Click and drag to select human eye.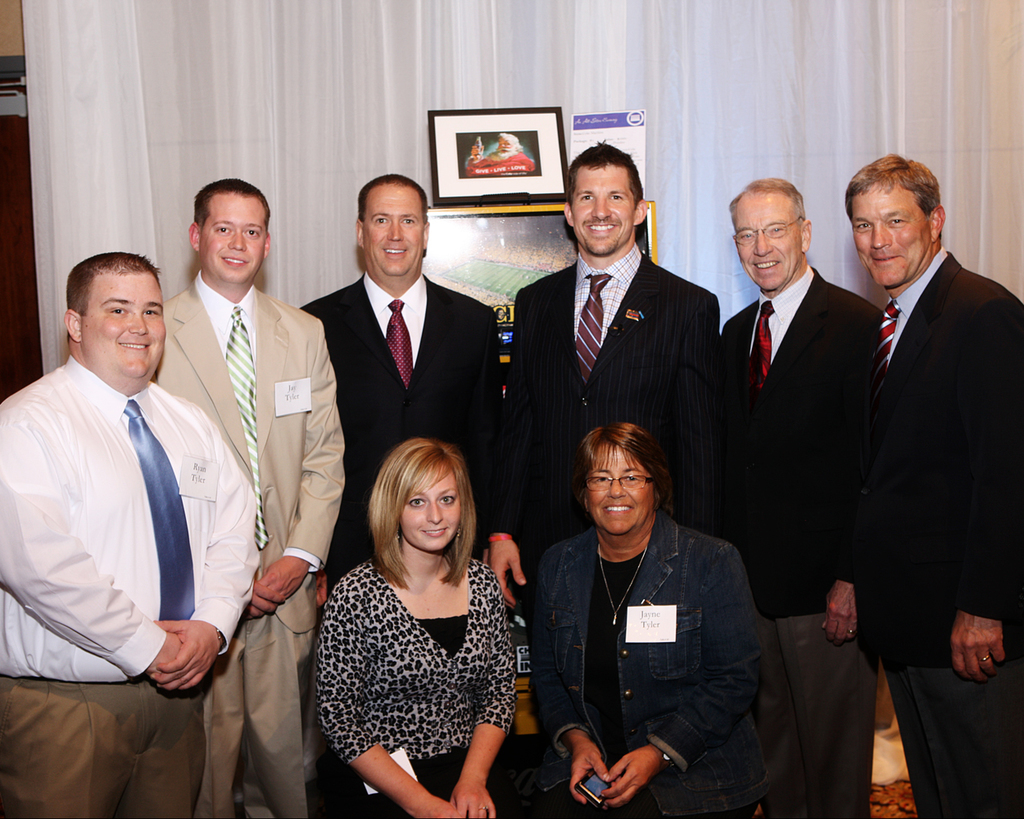
Selection: bbox=(739, 230, 753, 243).
